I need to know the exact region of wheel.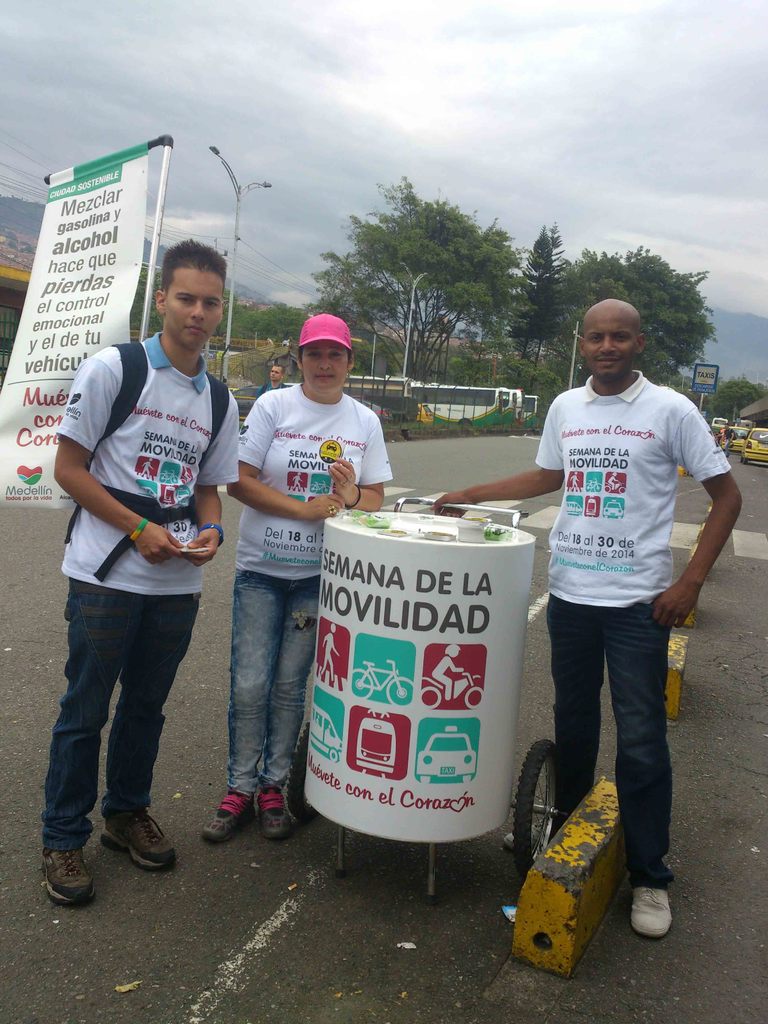
Region: (744,461,749,465).
